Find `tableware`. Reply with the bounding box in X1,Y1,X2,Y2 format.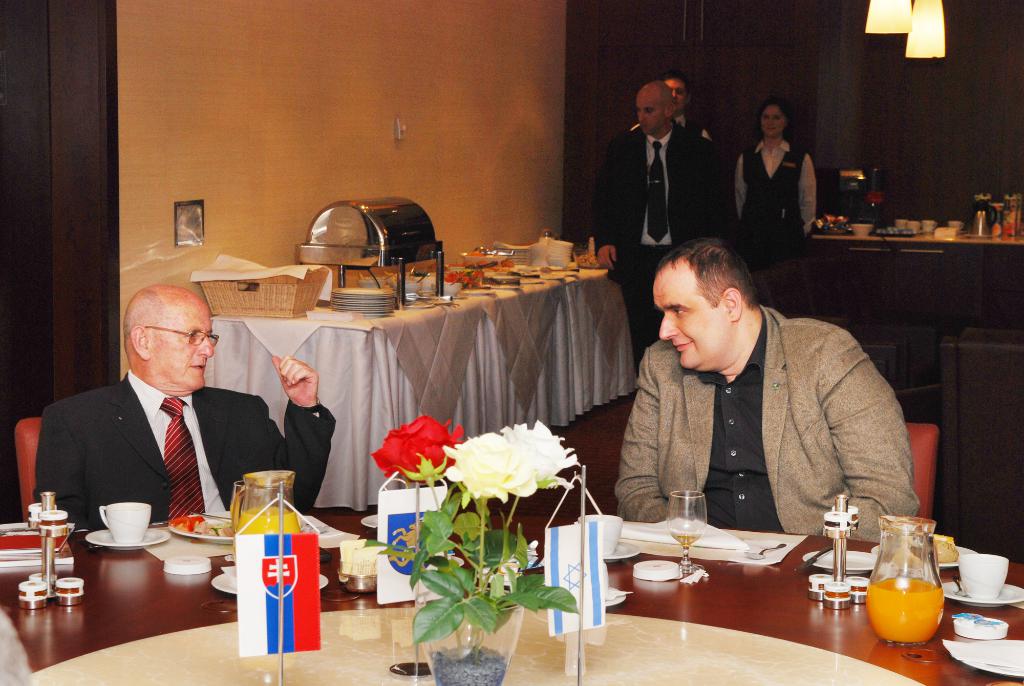
86,498,169,550.
